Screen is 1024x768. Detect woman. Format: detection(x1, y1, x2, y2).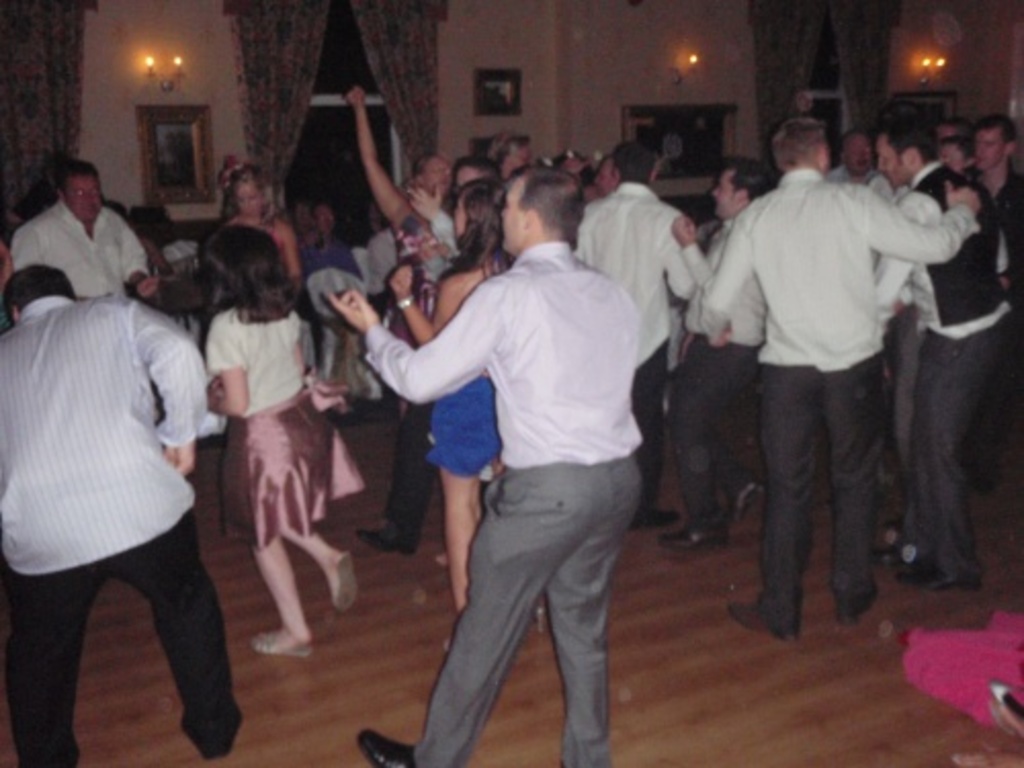
detection(201, 219, 358, 662).
